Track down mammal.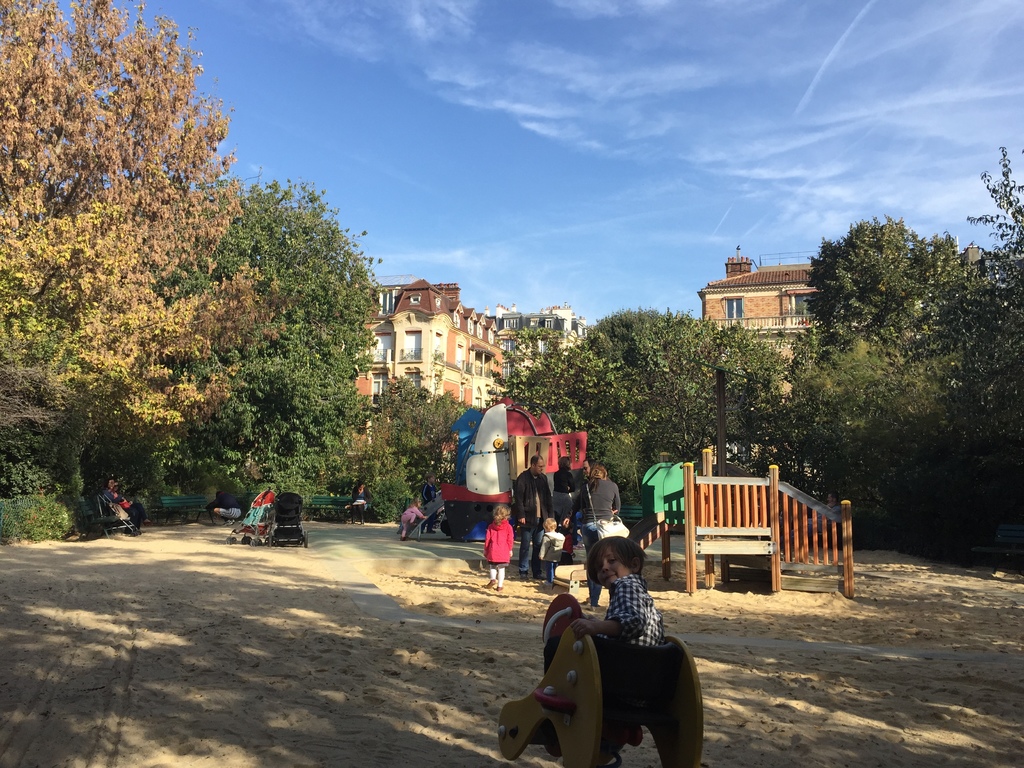
Tracked to l=554, t=461, r=574, b=524.
